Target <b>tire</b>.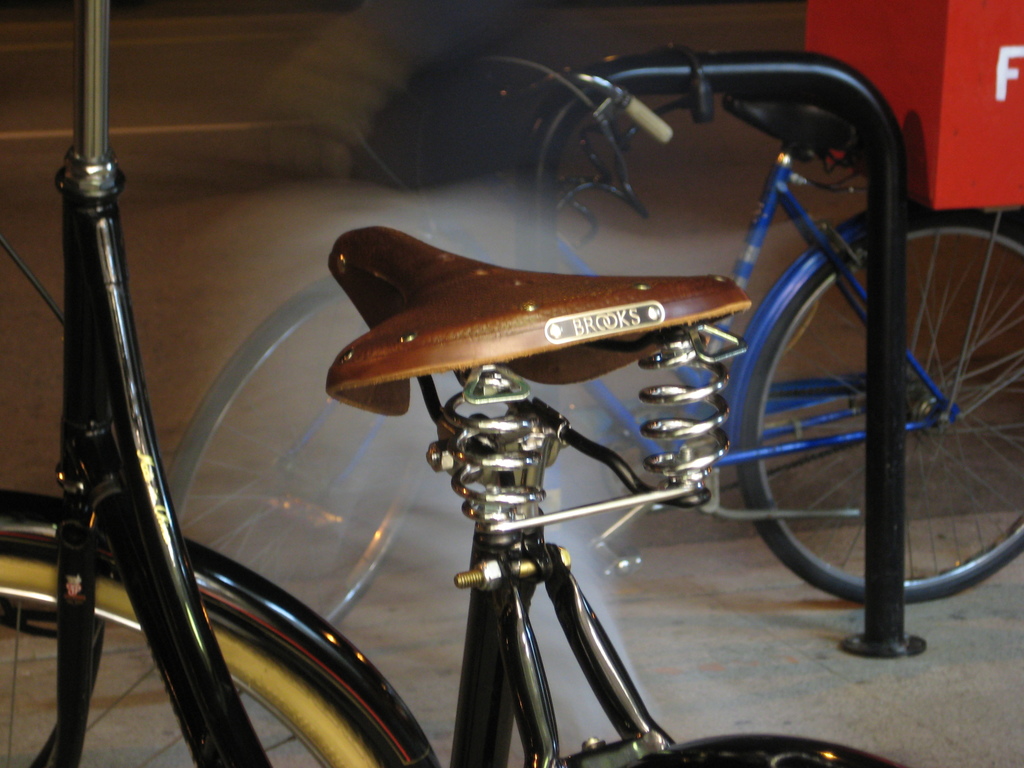
Target region: 647/733/911/767.
